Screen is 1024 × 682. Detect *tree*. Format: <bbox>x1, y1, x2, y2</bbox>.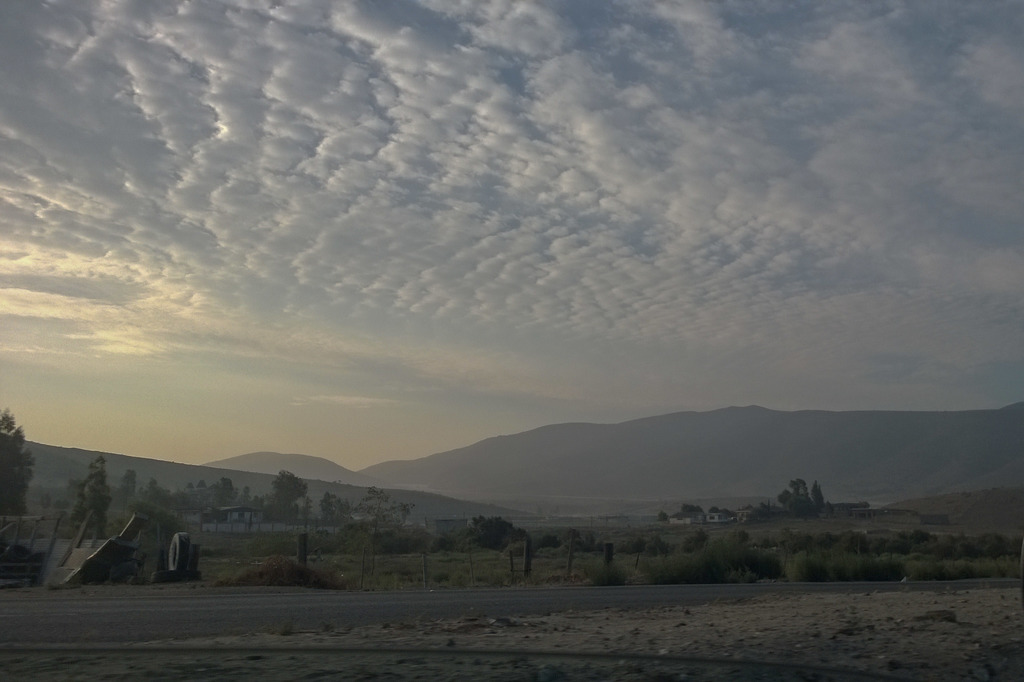
<bbox>351, 483, 414, 576</bbox>.
